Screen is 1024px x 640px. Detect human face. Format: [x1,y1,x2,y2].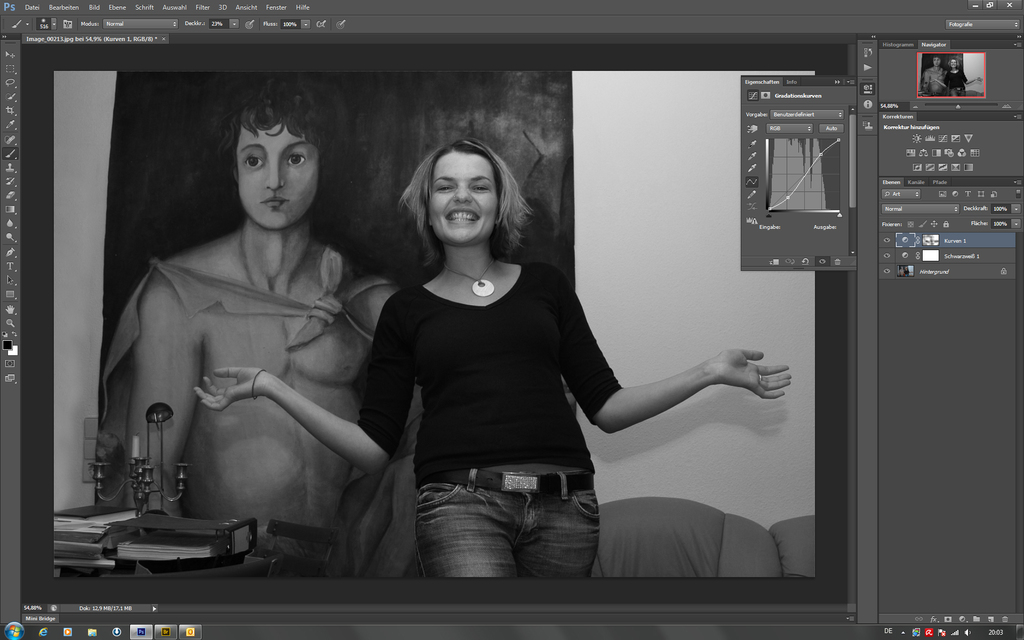
[422,152,504,252].
